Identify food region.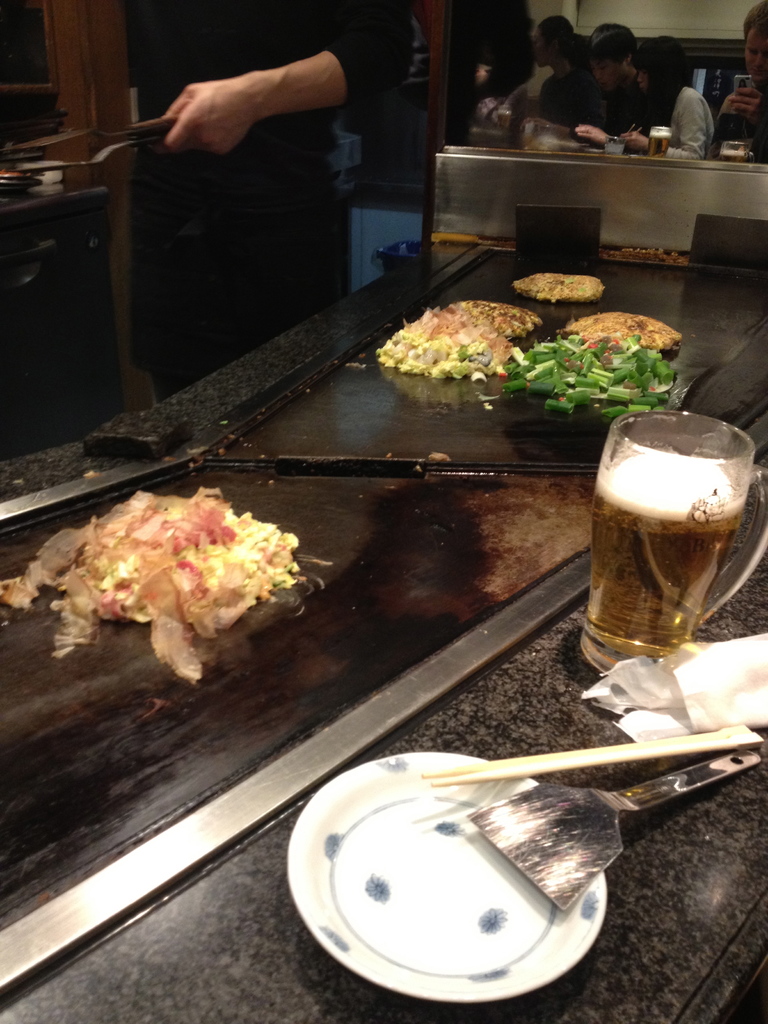
Region: (x1=568, y1=309, x2=682, y2=351).
